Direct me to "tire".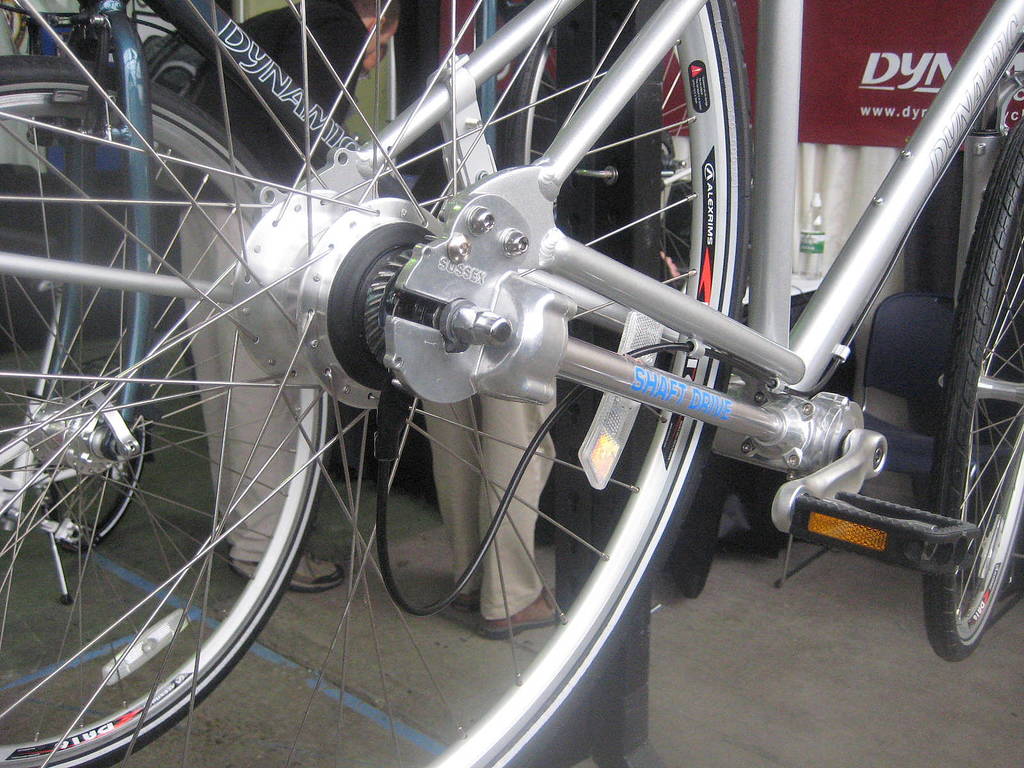
Direction: BBox(0, 53, 338, 767).
